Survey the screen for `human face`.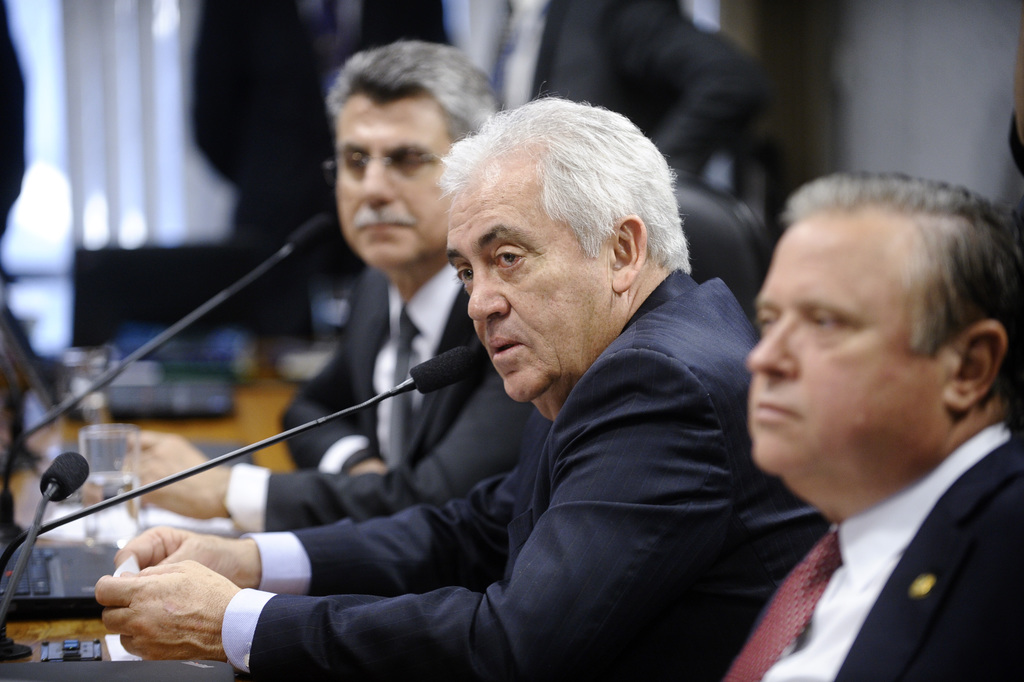
Survey found: [left=339, top=100, right=446, bottom=261].
